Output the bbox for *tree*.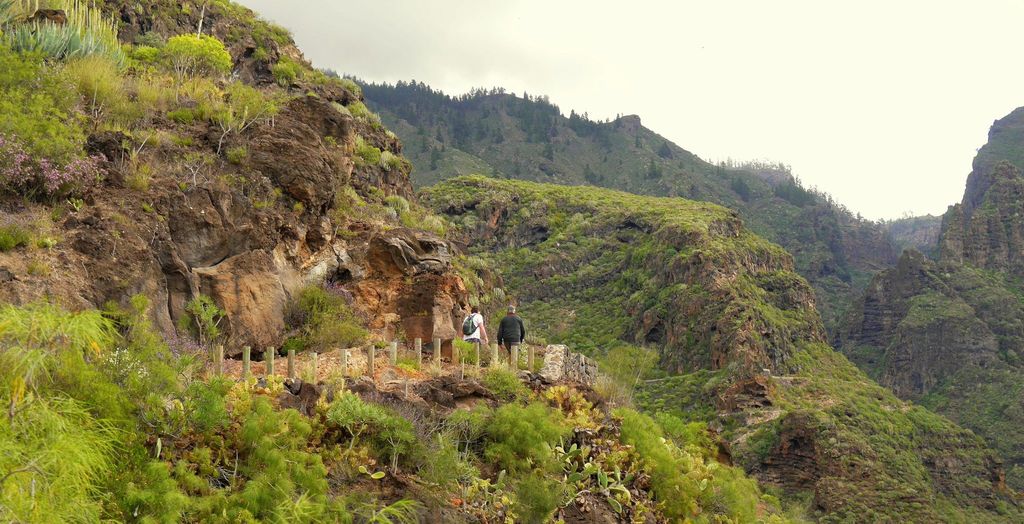
(left=481, top=104, right=486, bottom=118).
